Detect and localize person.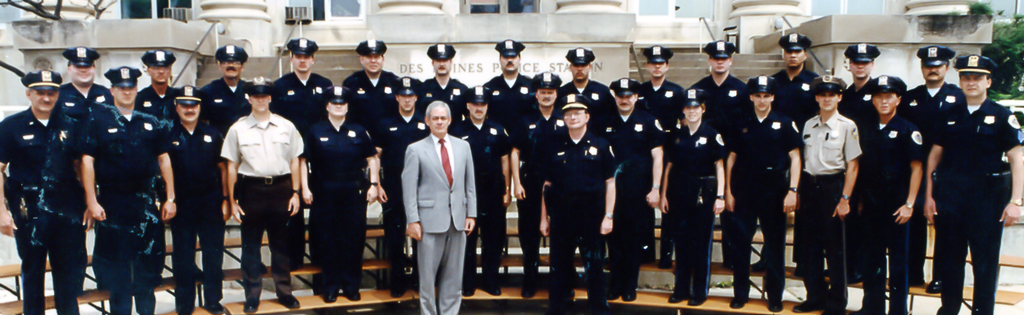
Localized at BBox(854, 76, 932, 314).
